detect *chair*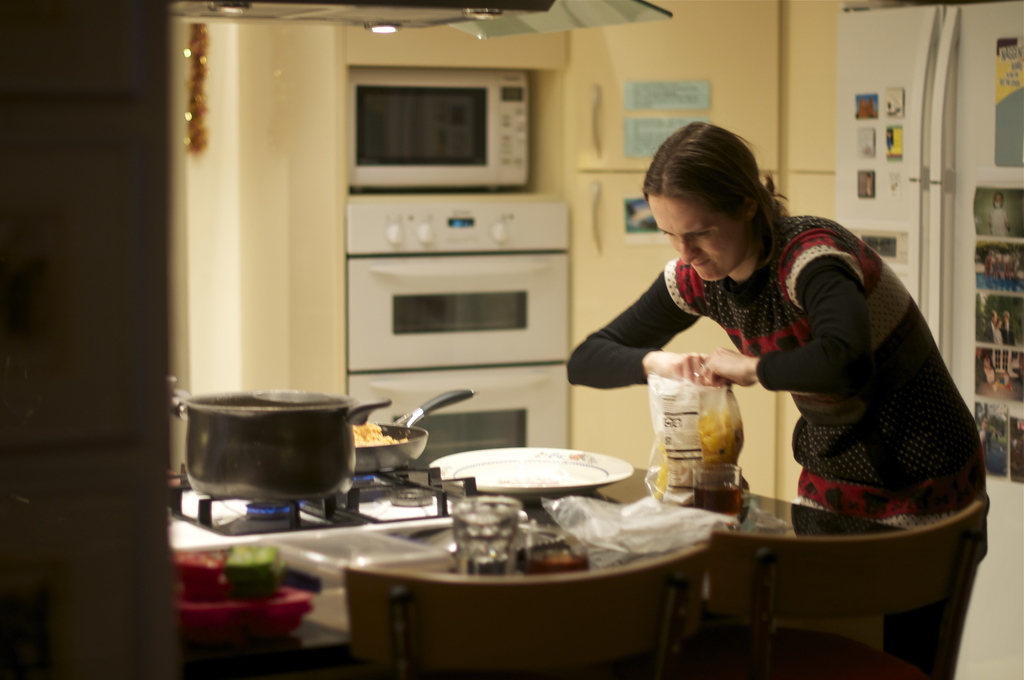
<region>342, 544, 712, 679</region>
